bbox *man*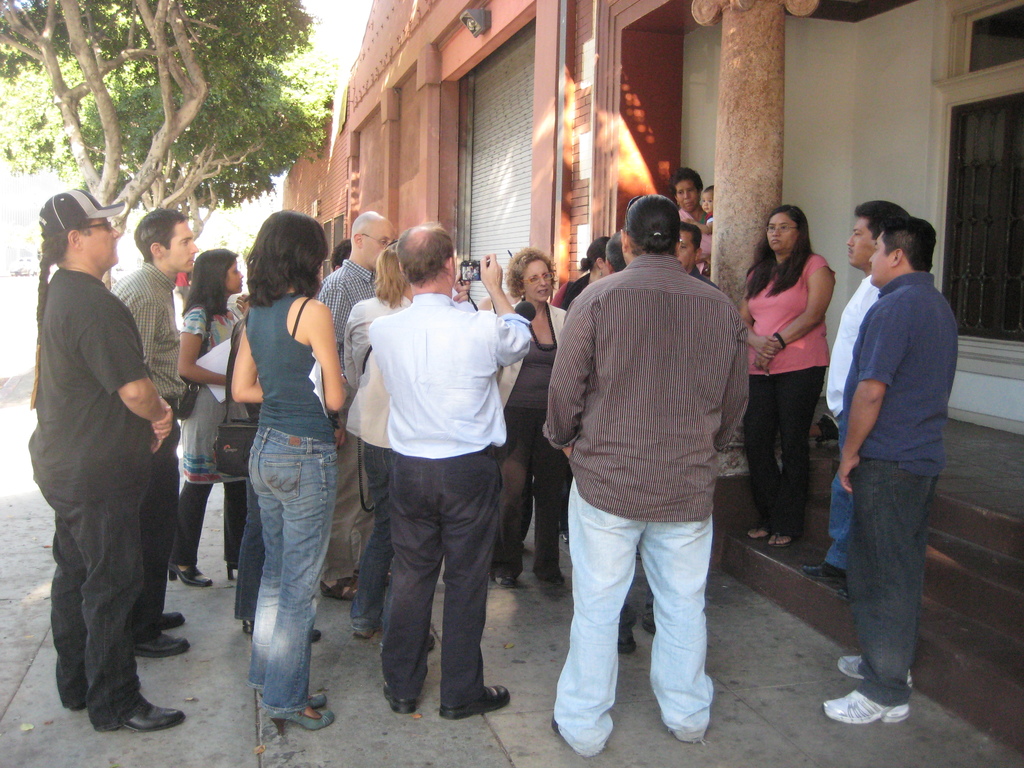
bbox=[611, 232, 657, 656]
